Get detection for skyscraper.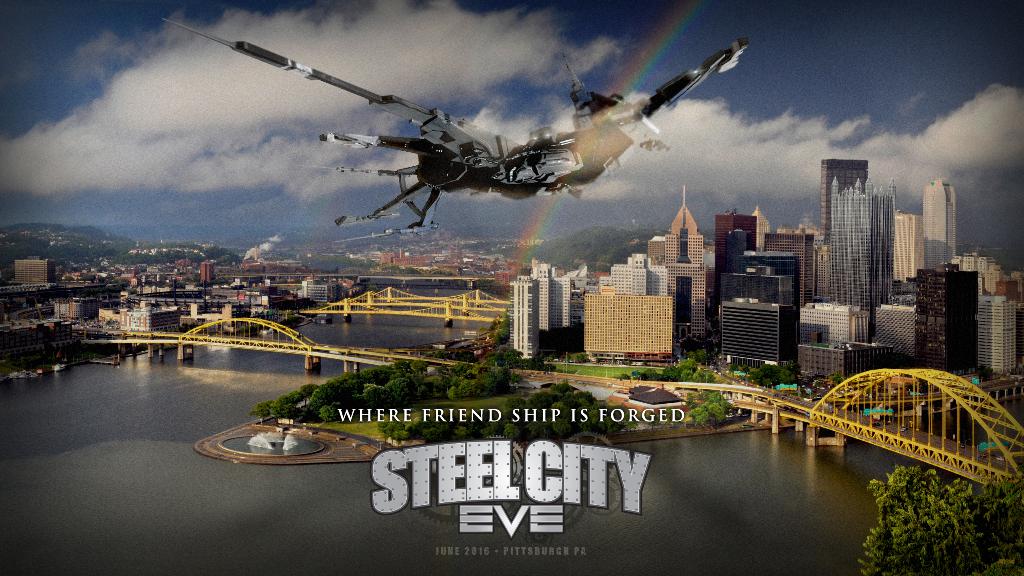
Detection: BBox(506, 273, 535, 357).
